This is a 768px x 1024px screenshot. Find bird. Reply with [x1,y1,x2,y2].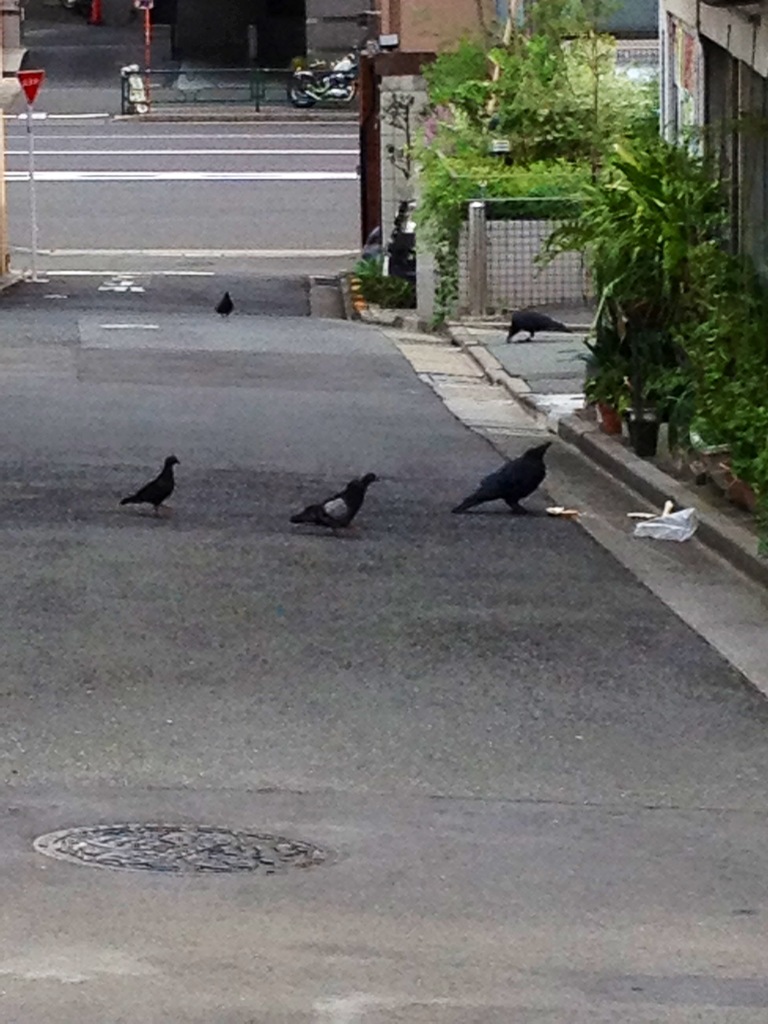
[508,305,570,342].
